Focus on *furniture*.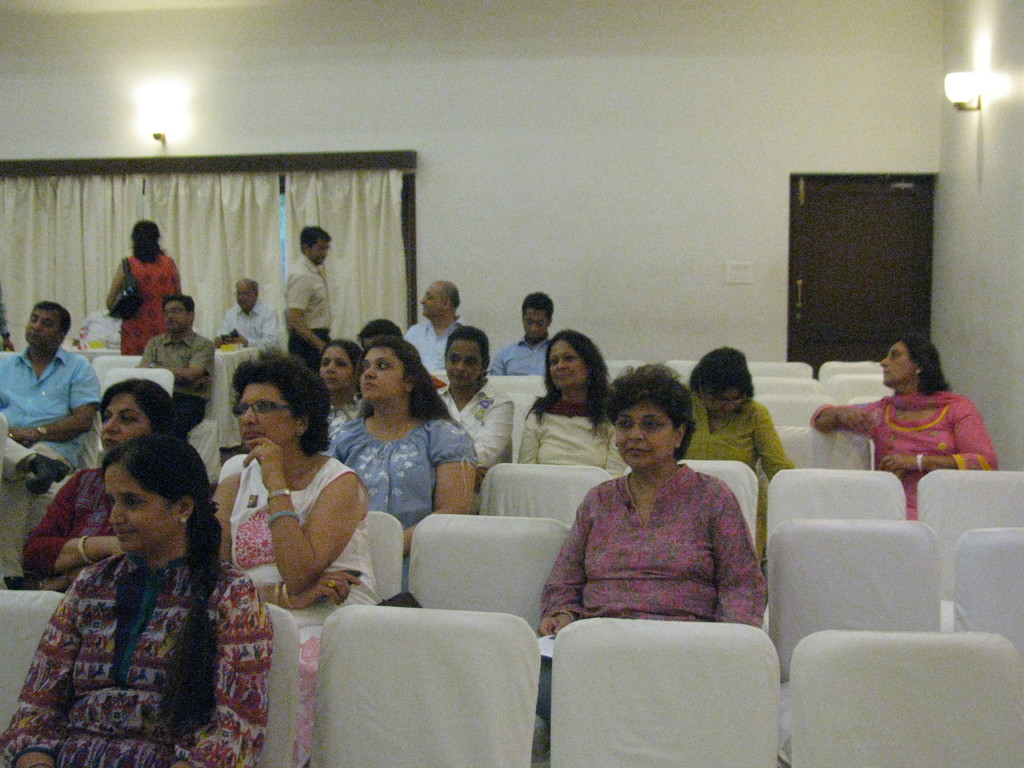
Focused at bbox=(917, 470, 1022, 575).
